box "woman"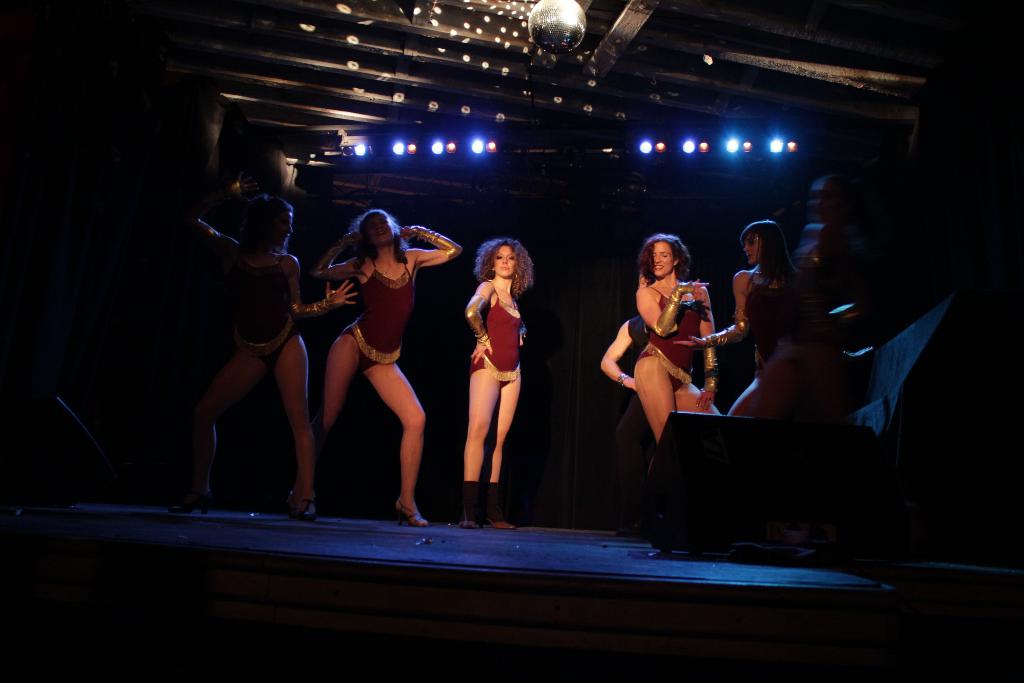
630 231 724 446
